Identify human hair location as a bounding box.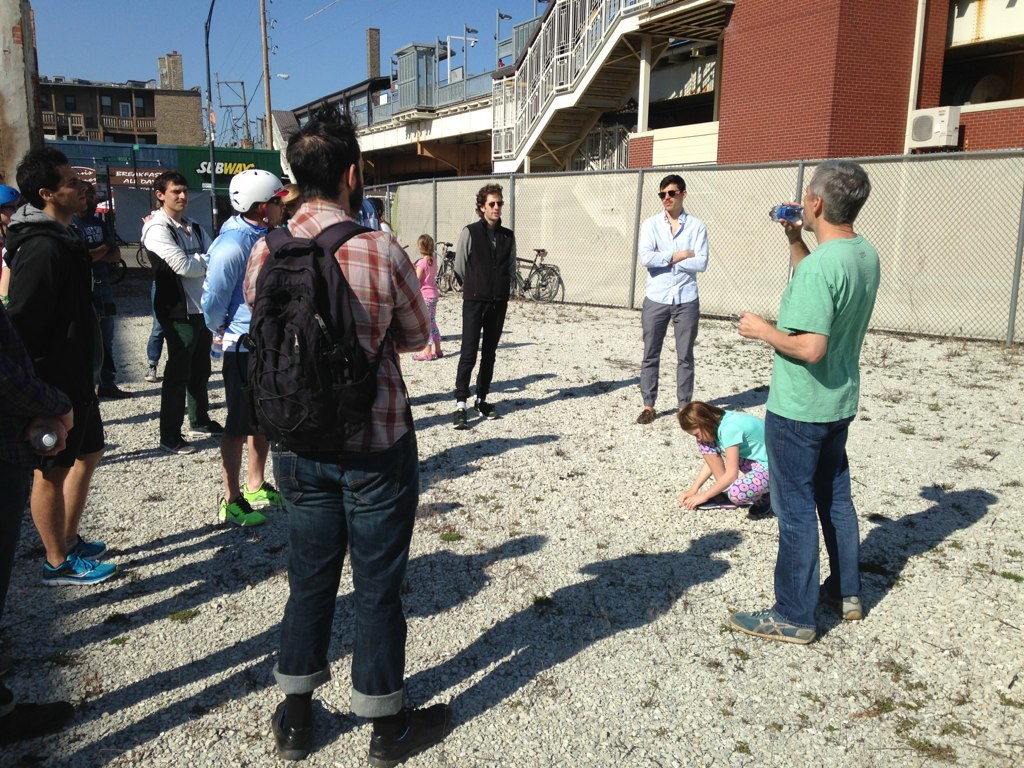
bbox=(156, 168, 182, 198).
